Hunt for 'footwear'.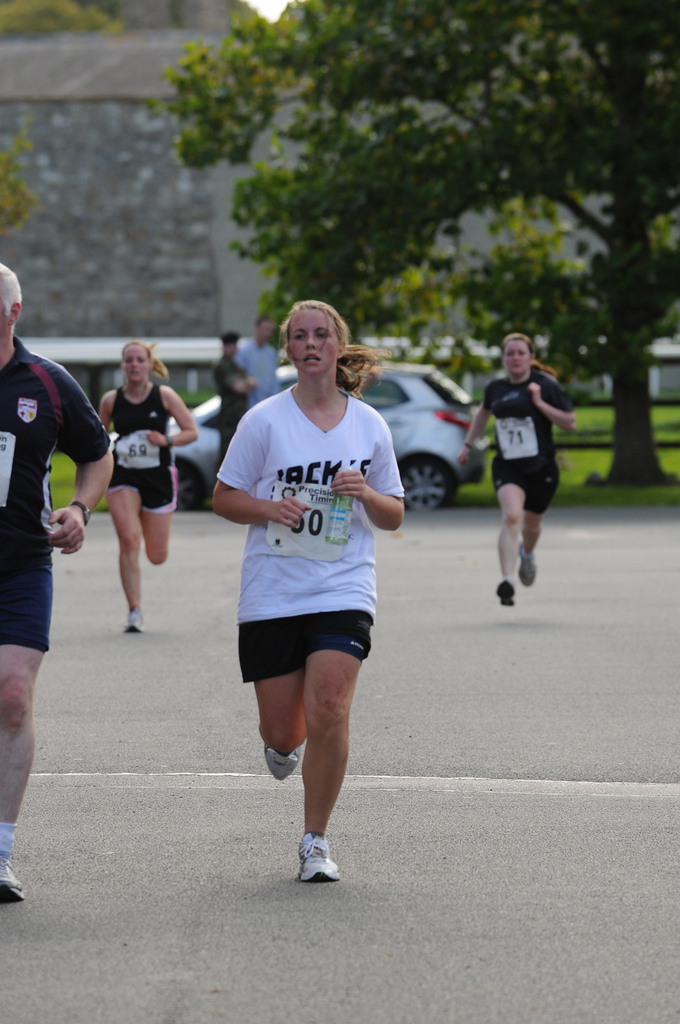
Hunted down at bbox=[125, 608, 147, 634].
